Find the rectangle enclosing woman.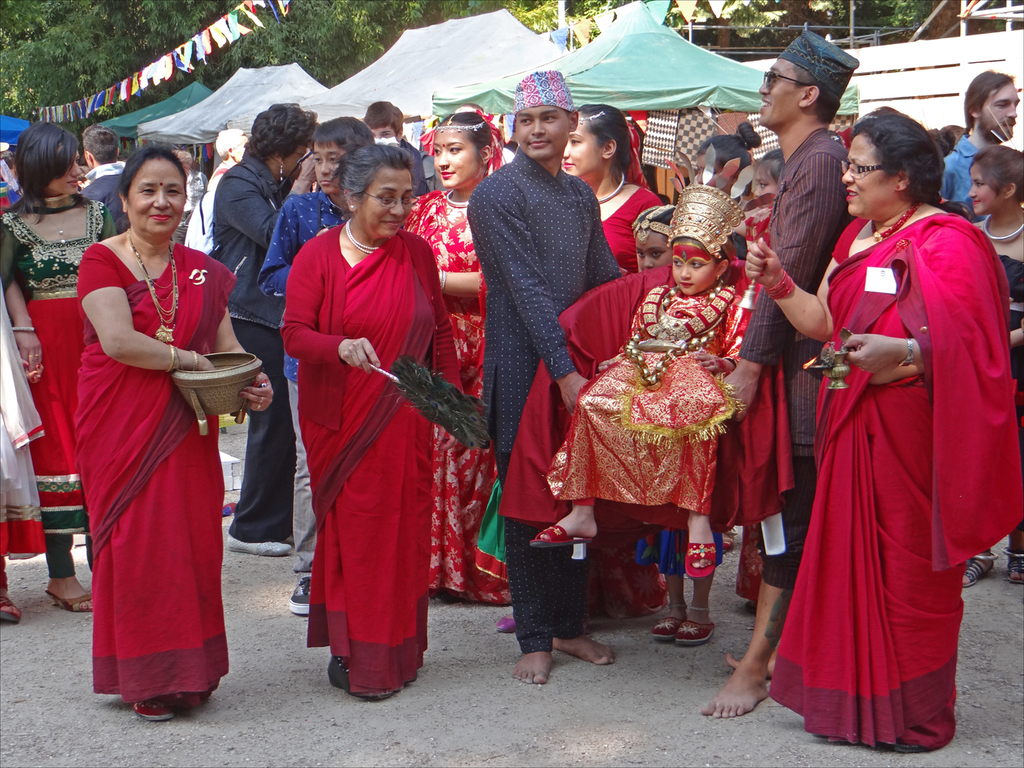
[272, 143, 463, 697].
